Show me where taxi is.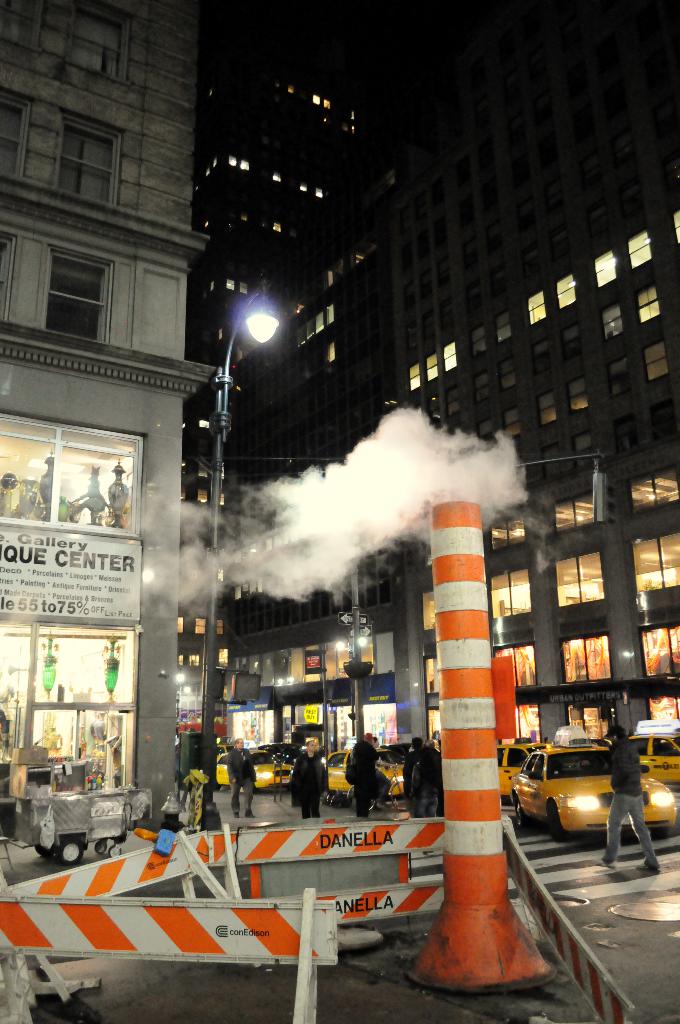
taxi is at x1=603 y1=733 x2=679 y2=791.
